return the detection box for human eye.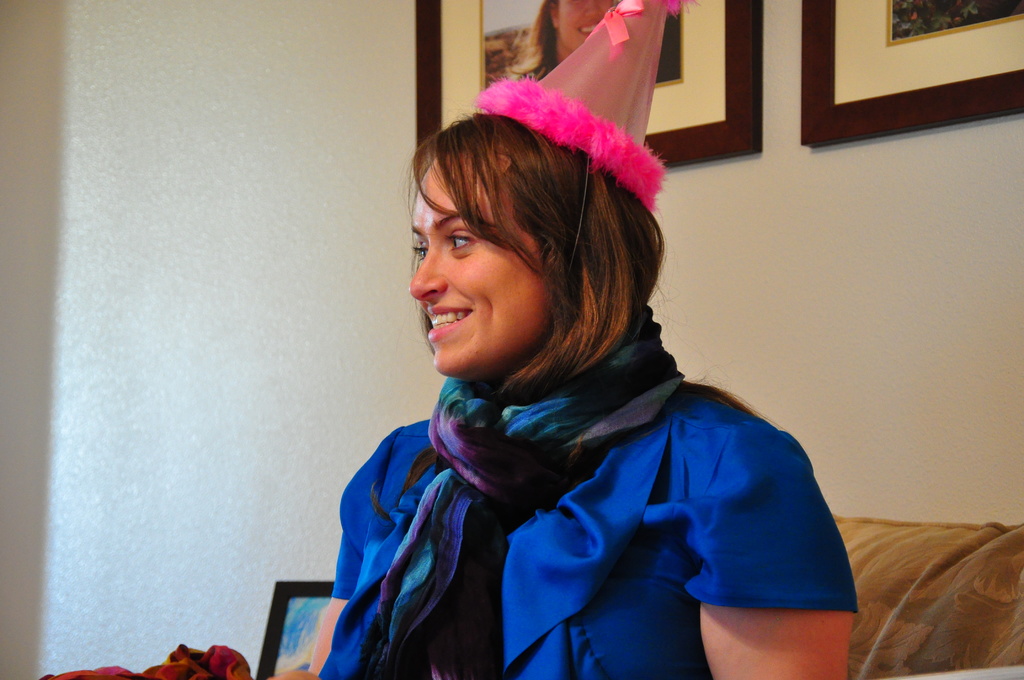
410, 243, 427, 261.
